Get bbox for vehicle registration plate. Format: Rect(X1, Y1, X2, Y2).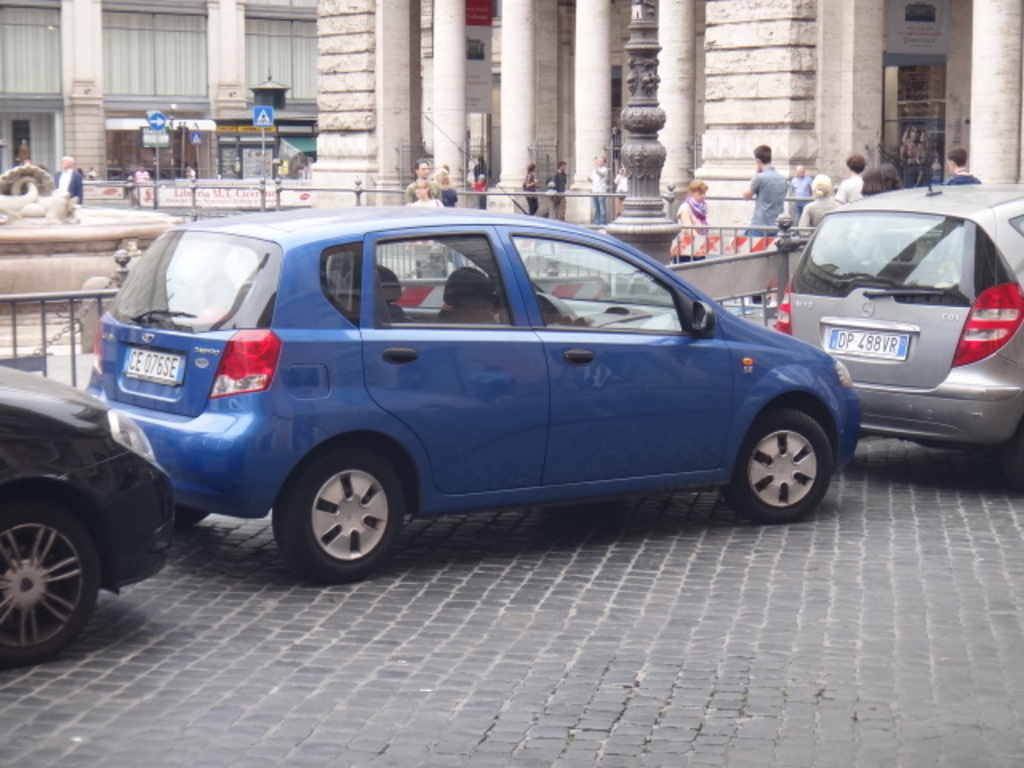
Rect(824, 326, 910, 362).
